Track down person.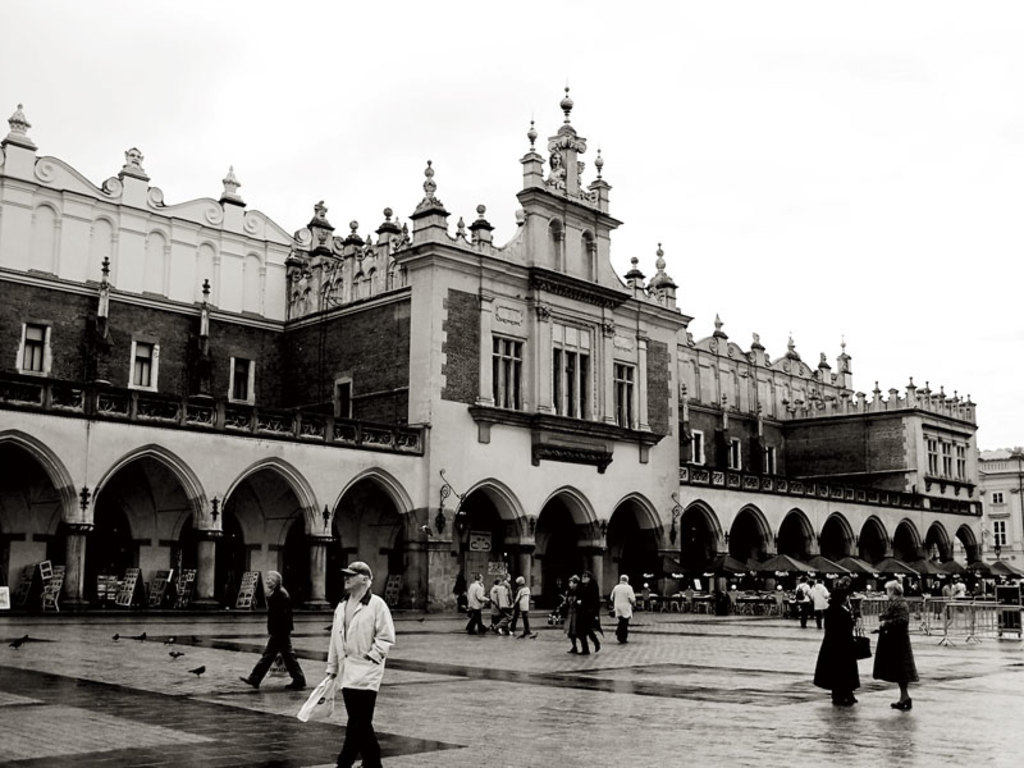
Tracked to 813,573,856,705.
